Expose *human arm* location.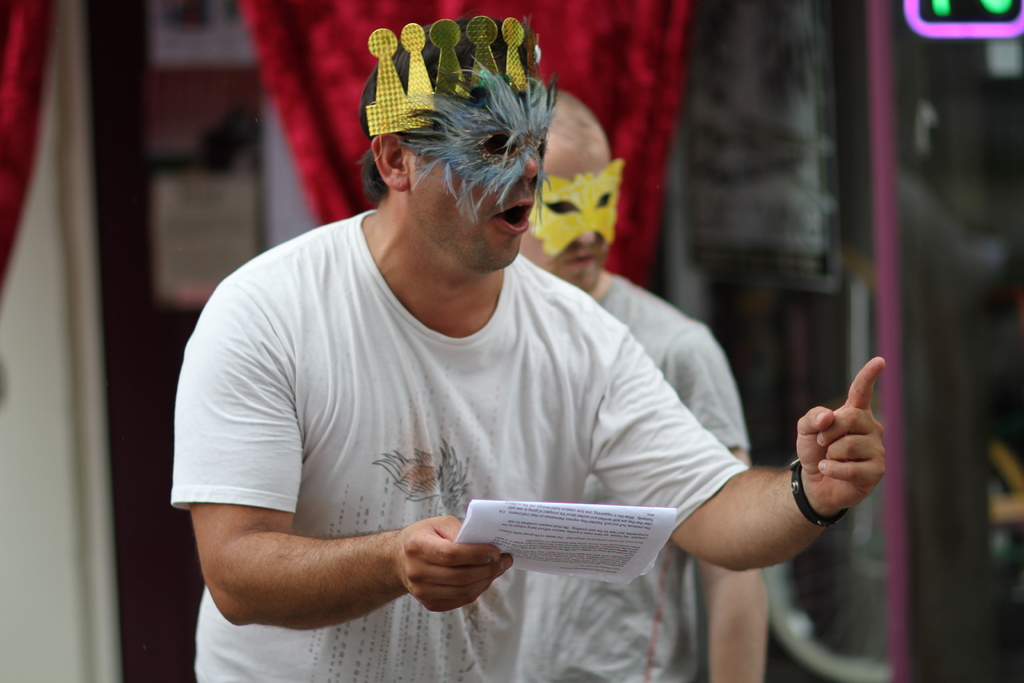
Exposed at [179, 281, 511, 614].
